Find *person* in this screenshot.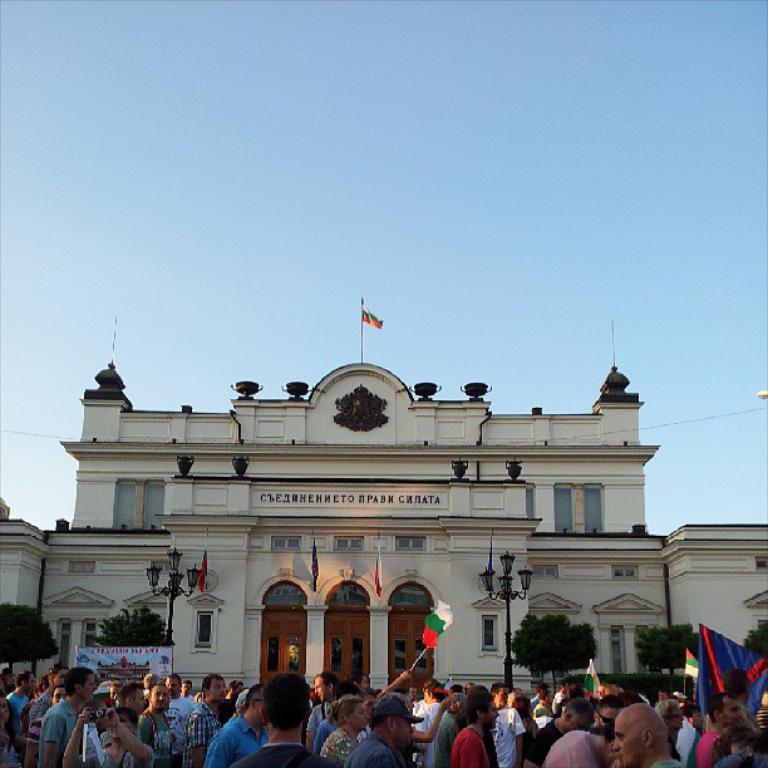
The bounding box for *person* is bbox=(688, 713, 757, 764).
